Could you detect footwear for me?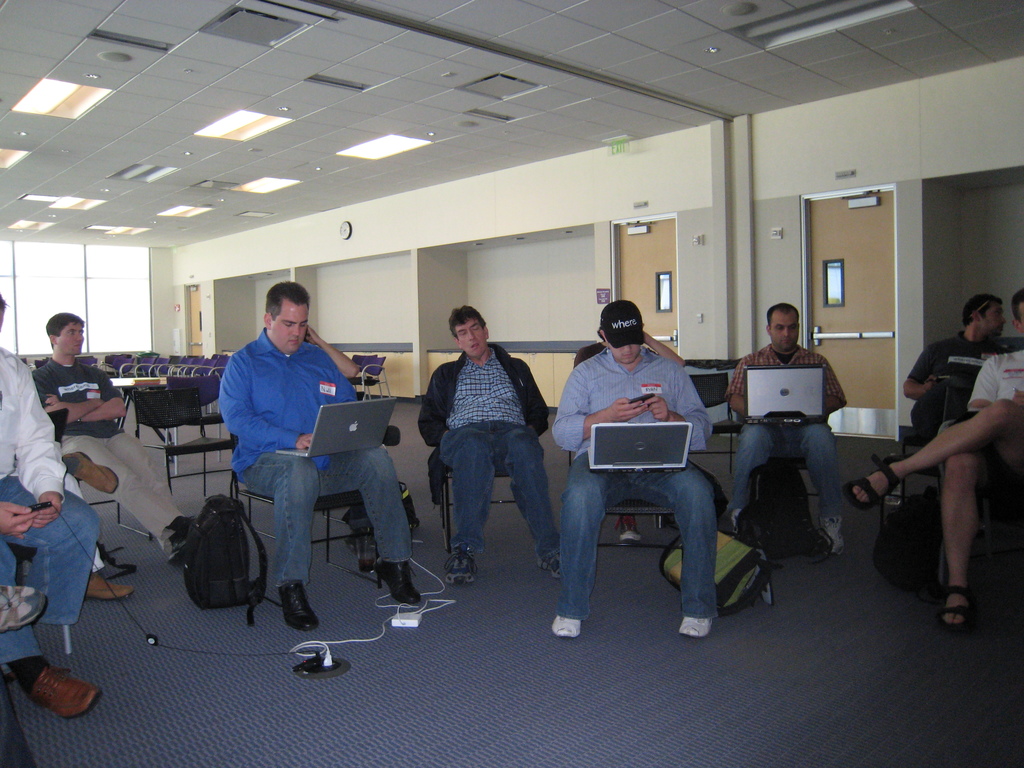
Detection result: <box>843,457,896,509</box>.
